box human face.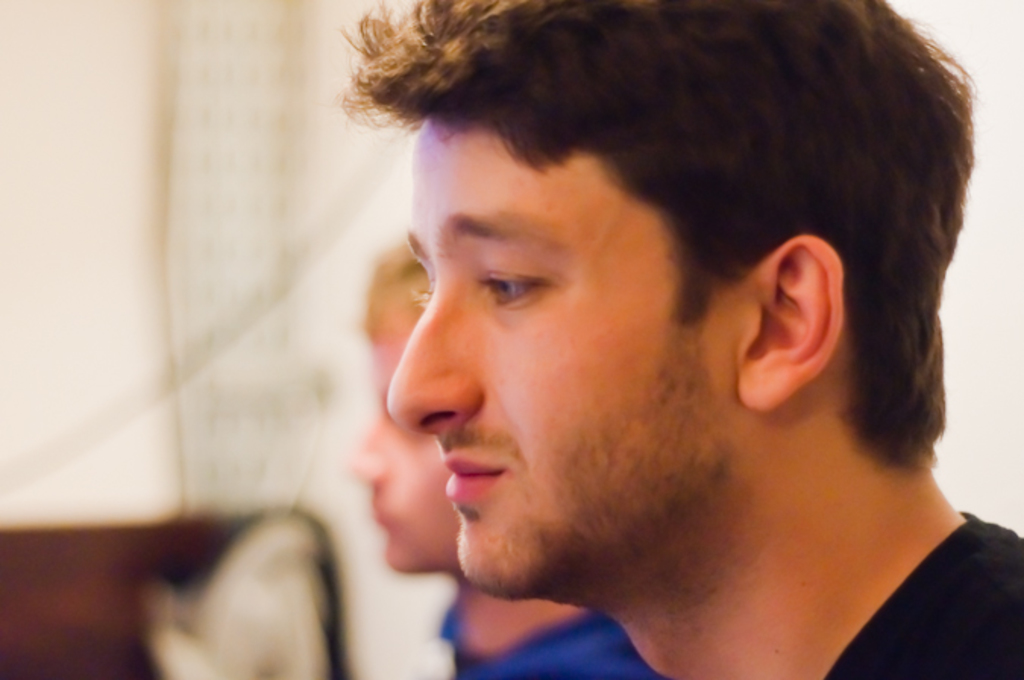
x1=385, y1=117, x2=734, y2=592.
